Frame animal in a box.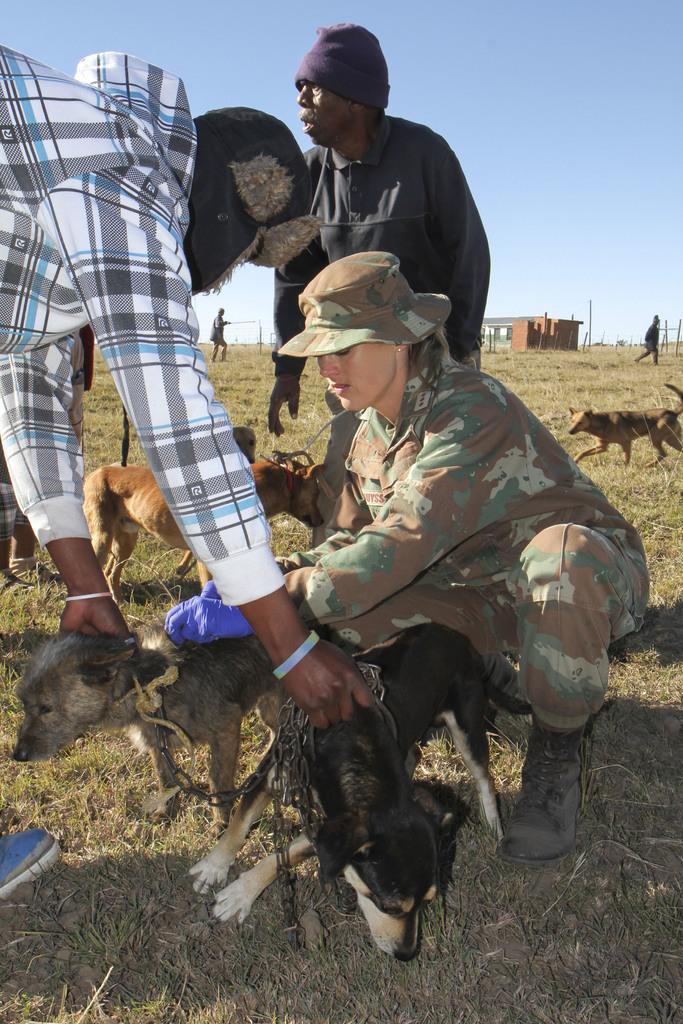
563 385 682 468.
